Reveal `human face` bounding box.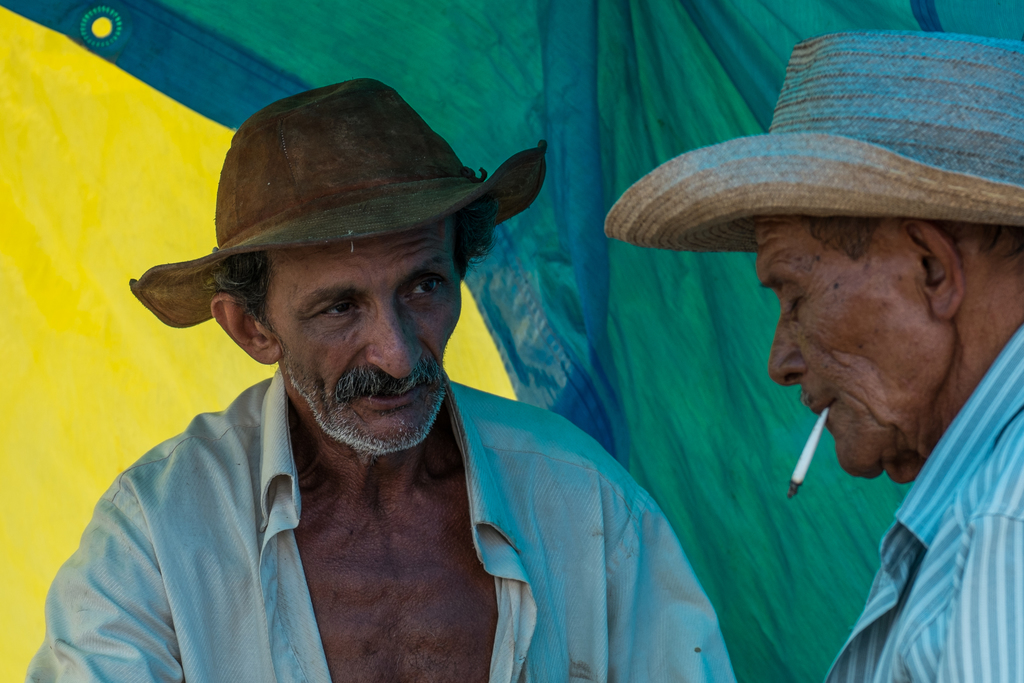
Revealed: Rect(260, 227, 461, 439).
